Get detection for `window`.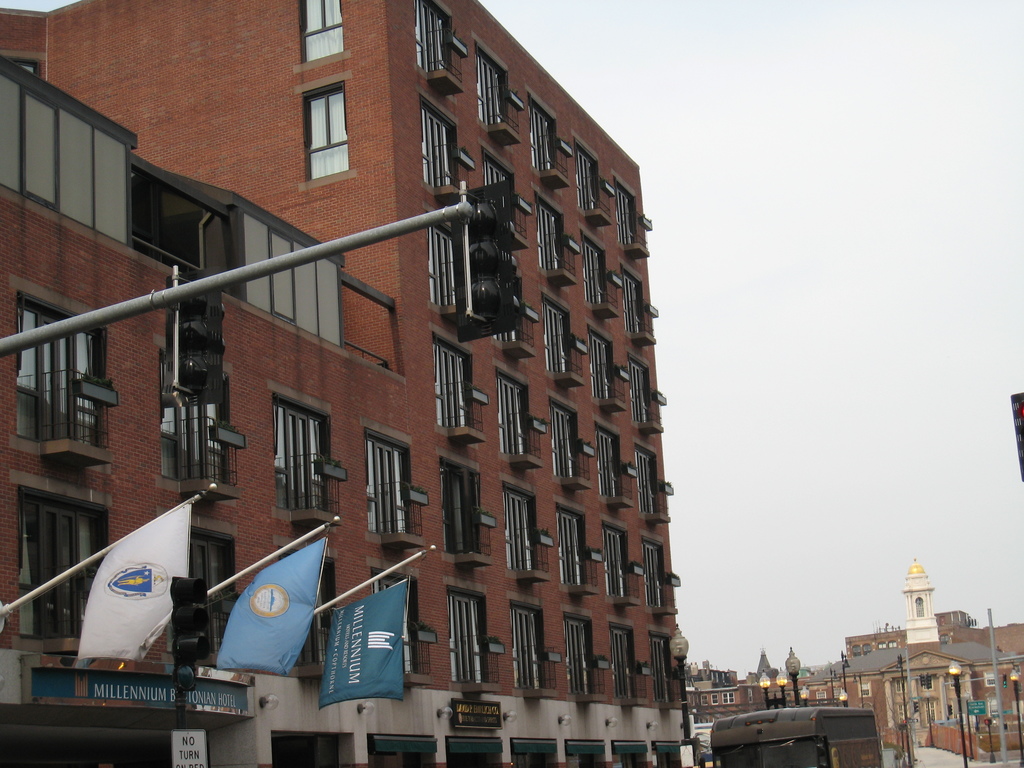
Detection: rect(710, 692, 716, 705).
